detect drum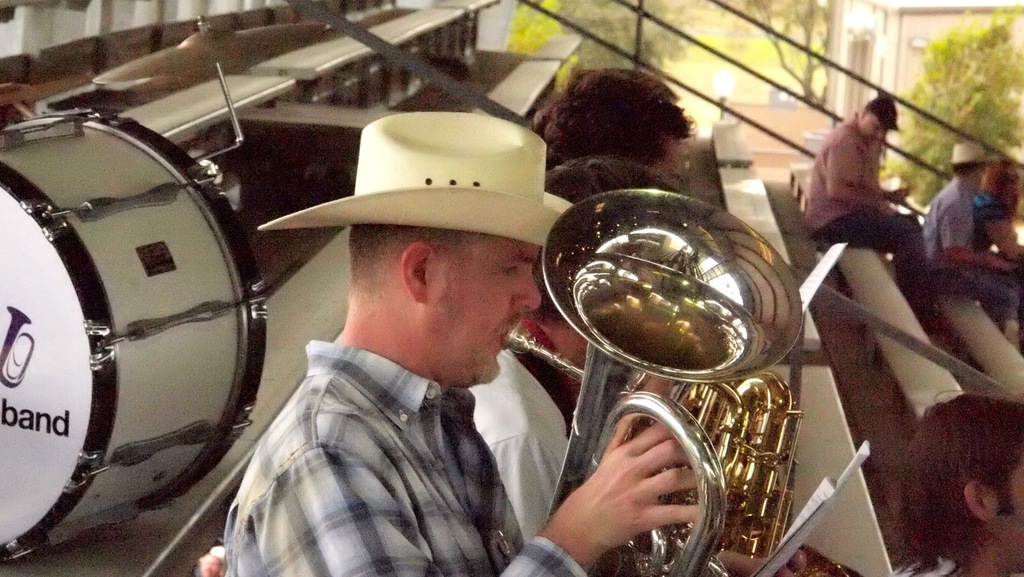
box(0, 108, 269, 560)
